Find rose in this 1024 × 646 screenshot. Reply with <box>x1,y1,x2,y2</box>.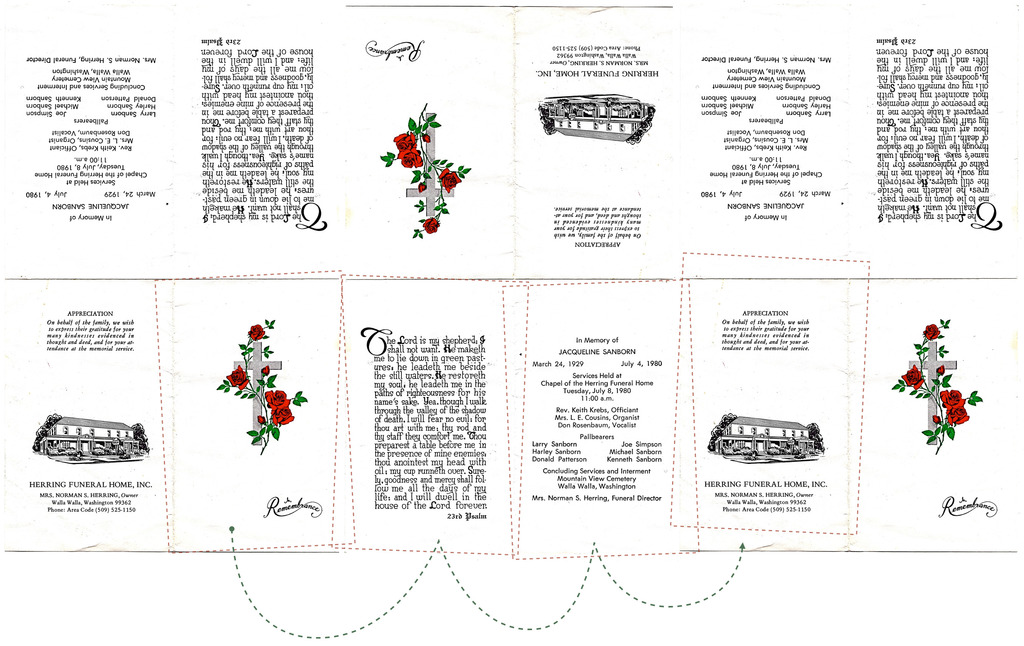
<box>223,365,248,387</box>.
